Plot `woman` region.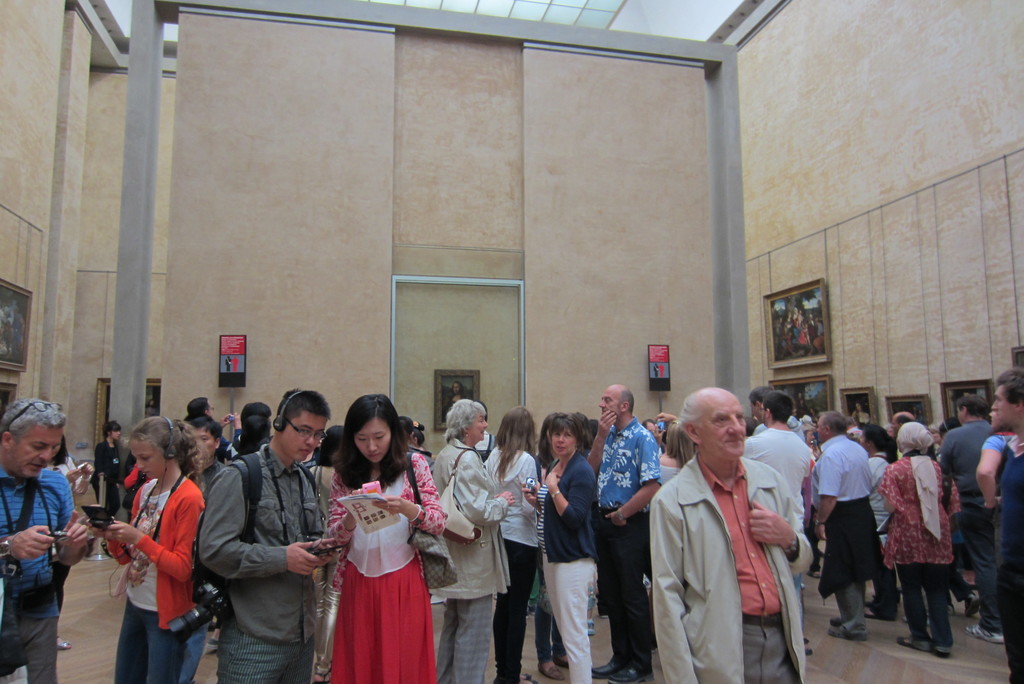
Plotted at l=92, t=412, r=202, b=683.
